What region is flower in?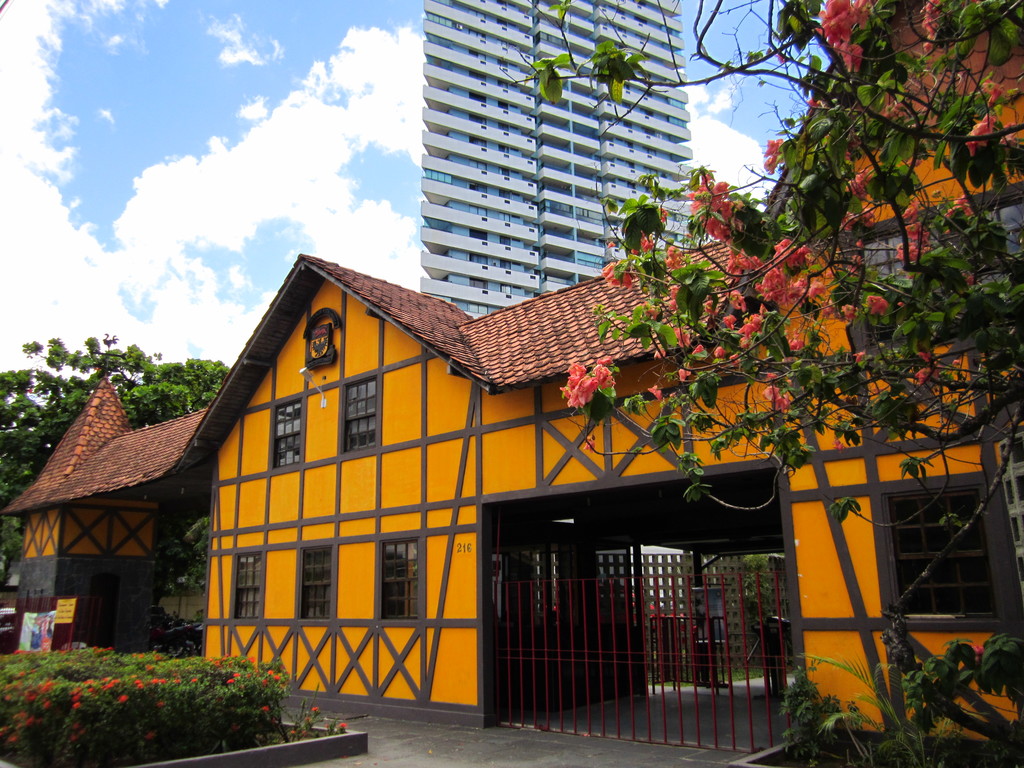
bbox=[803, 94, 826, 109].
